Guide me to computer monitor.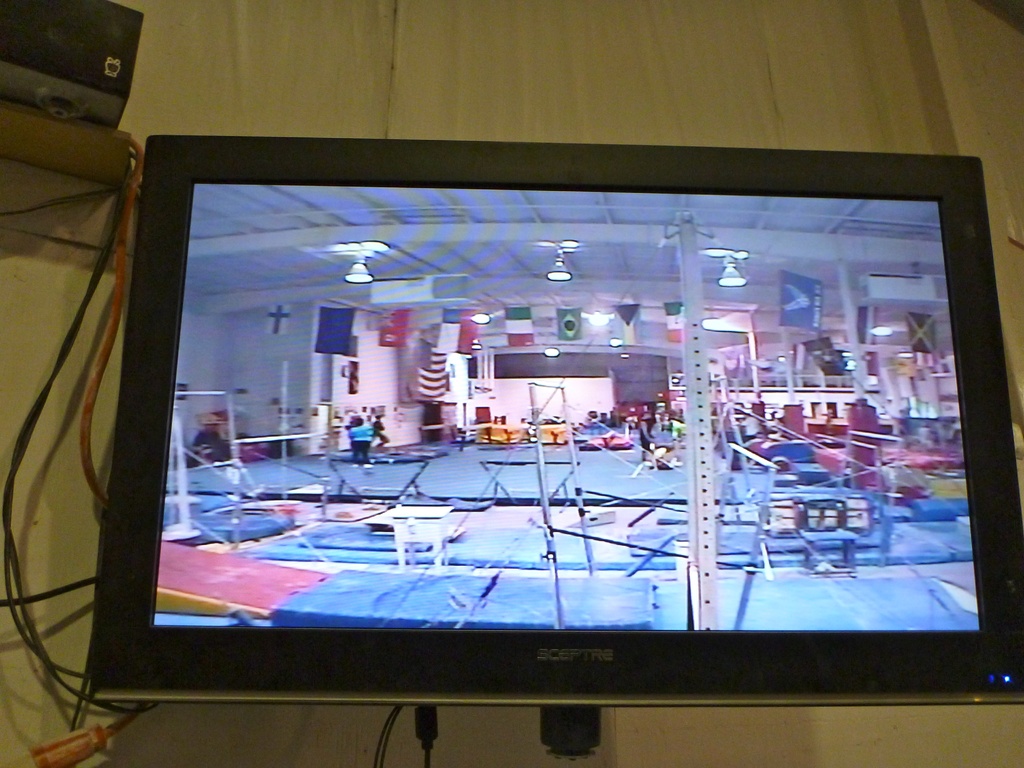
Guidance: 41 164 1023 746.
